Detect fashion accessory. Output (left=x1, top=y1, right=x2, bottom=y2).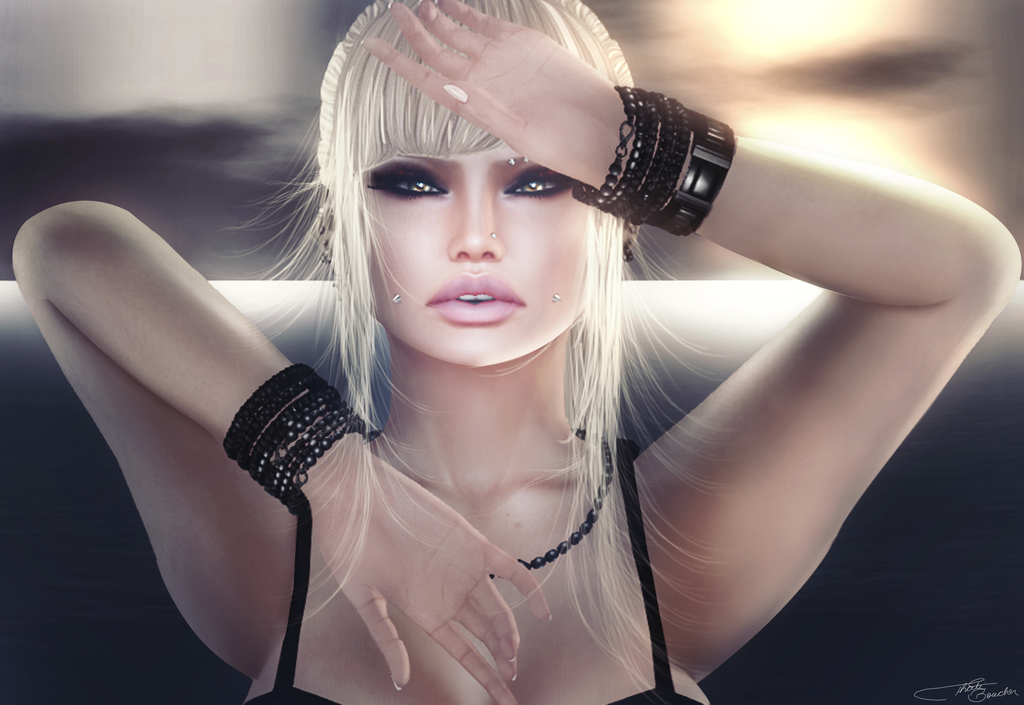
(left=560, top=83, right=739, bottom=240).
